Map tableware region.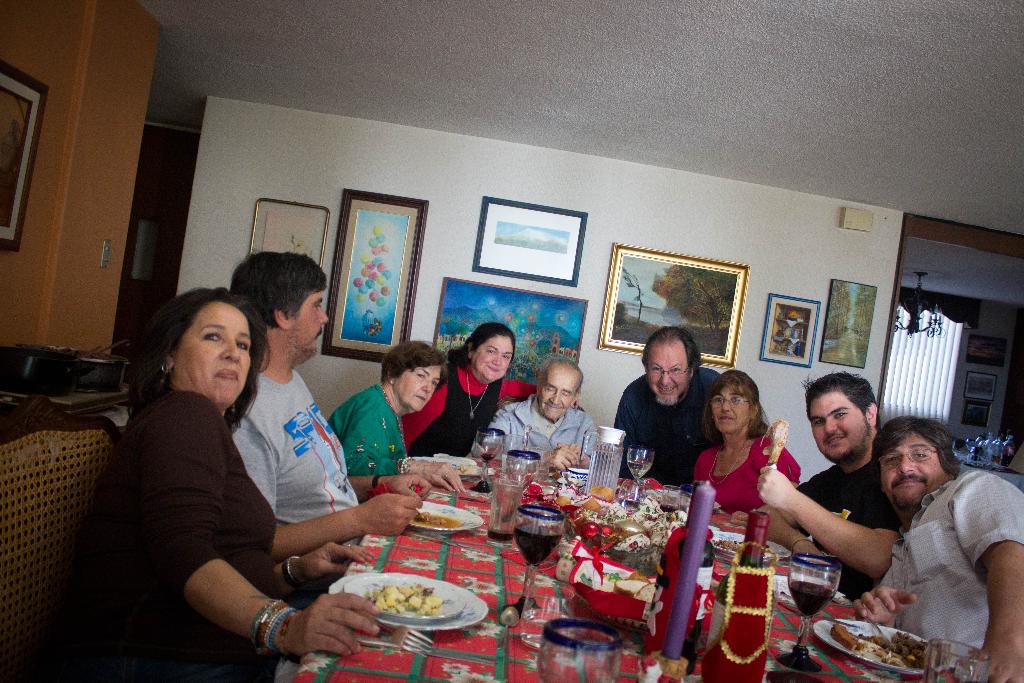
Mapped to [626, 447, 656, 481].
